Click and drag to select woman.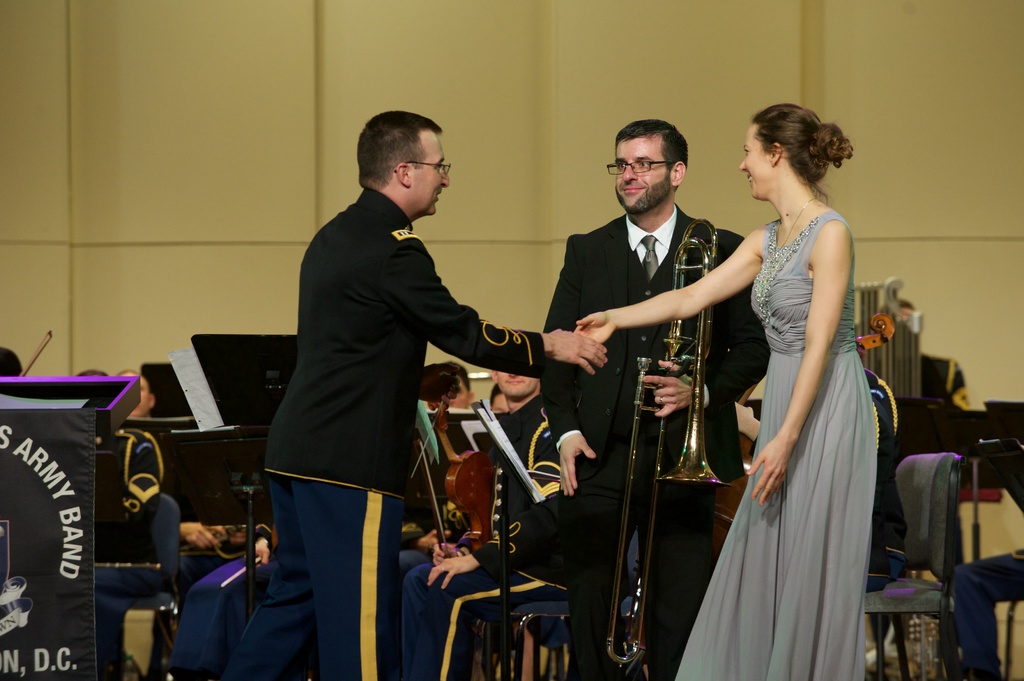
Selection: select_region(572, 104, 877, 680).
